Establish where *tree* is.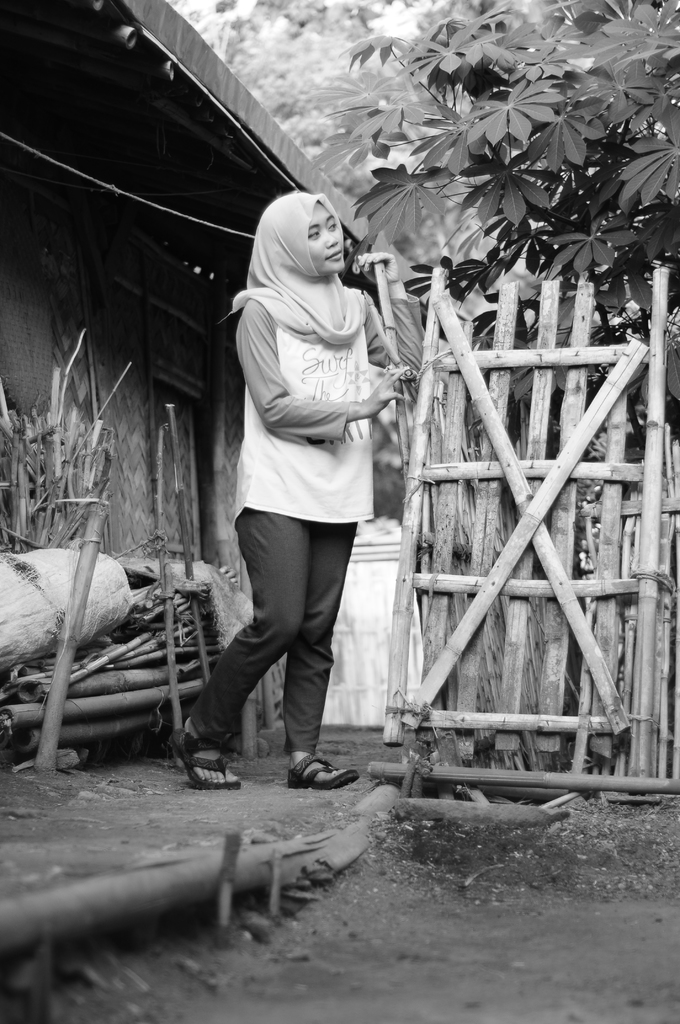
Established at x1=190 y1=0 x2=541 y2=271.
